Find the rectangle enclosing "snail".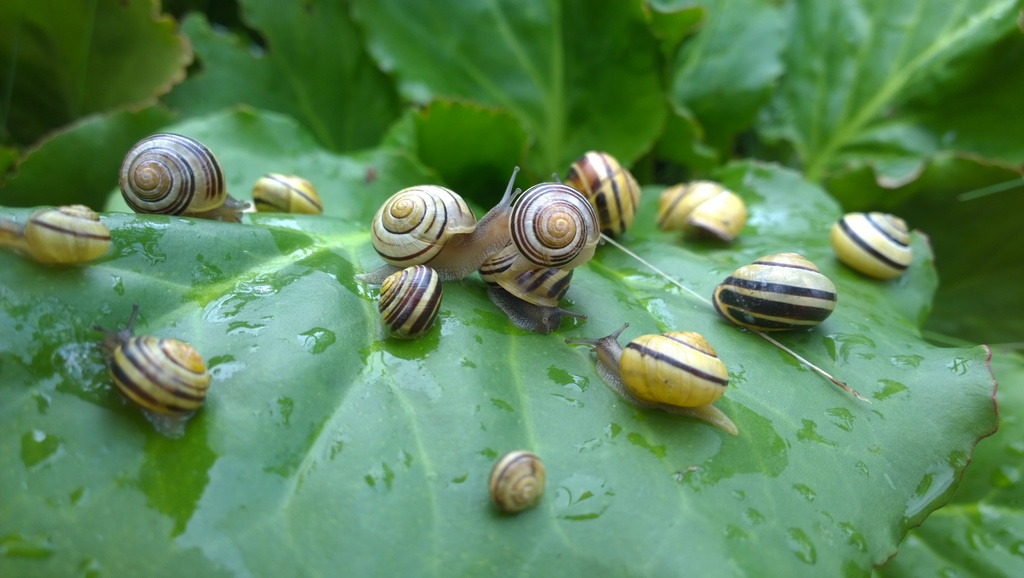
89 299 212 432.
